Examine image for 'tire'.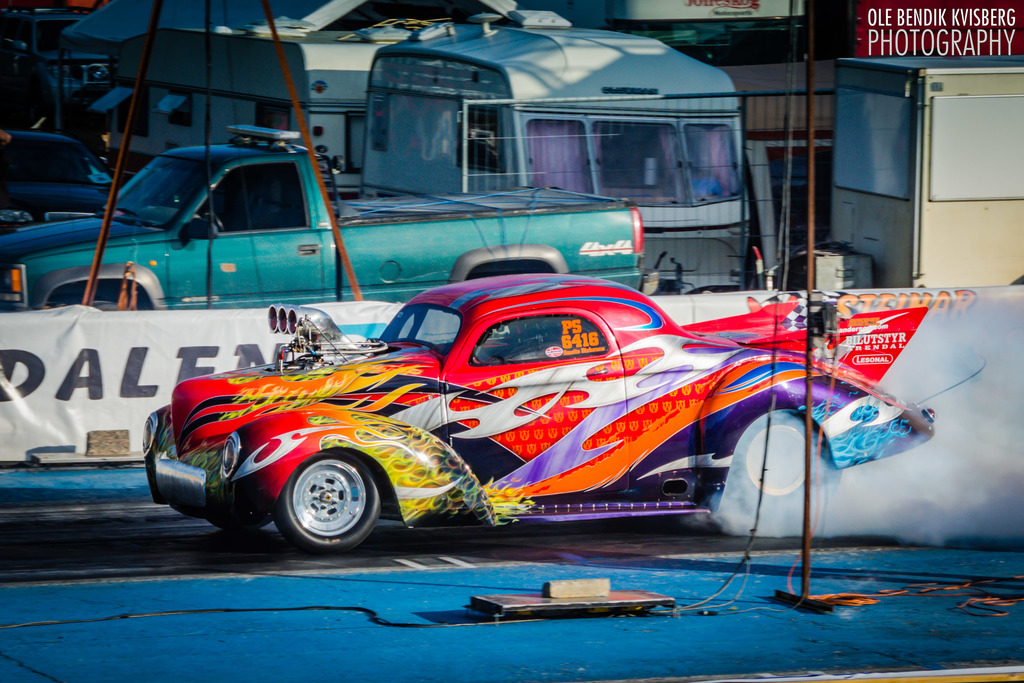
Examination result: <box>733,418,827,503</box>.
